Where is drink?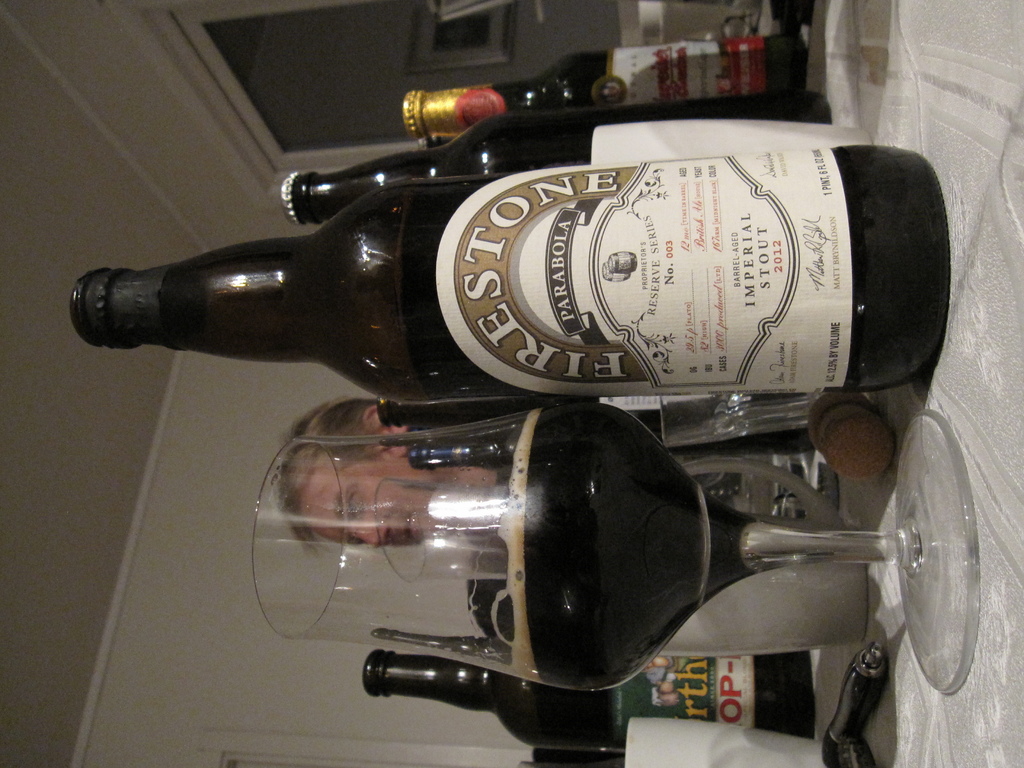
bbox=(403, 29, 806, 141).
